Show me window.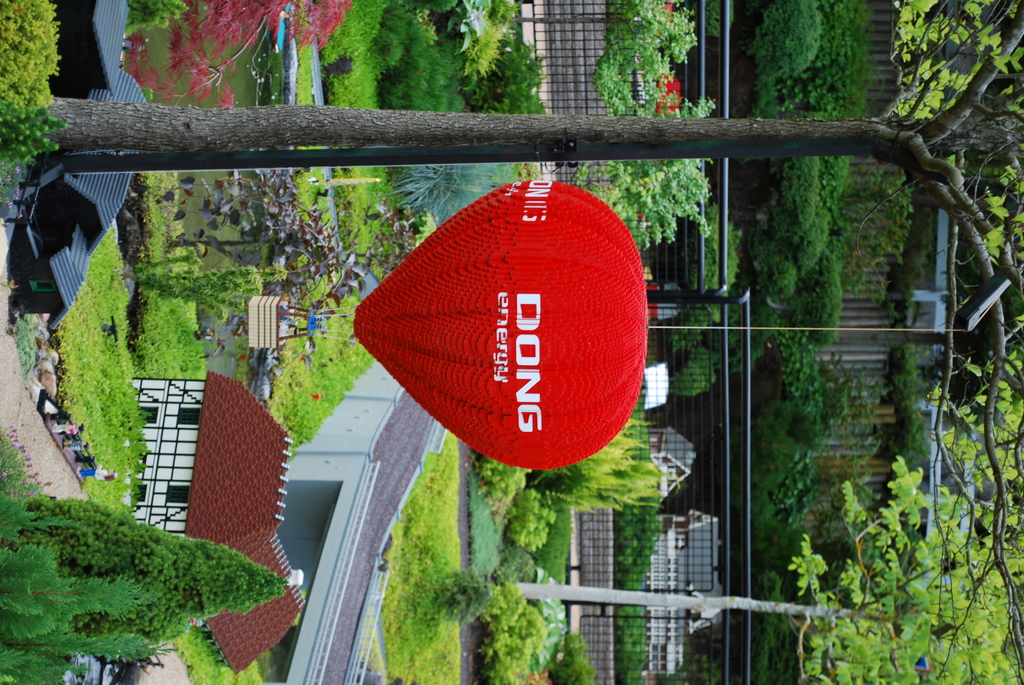
window is here: crop(140, 400, 154, 420).
